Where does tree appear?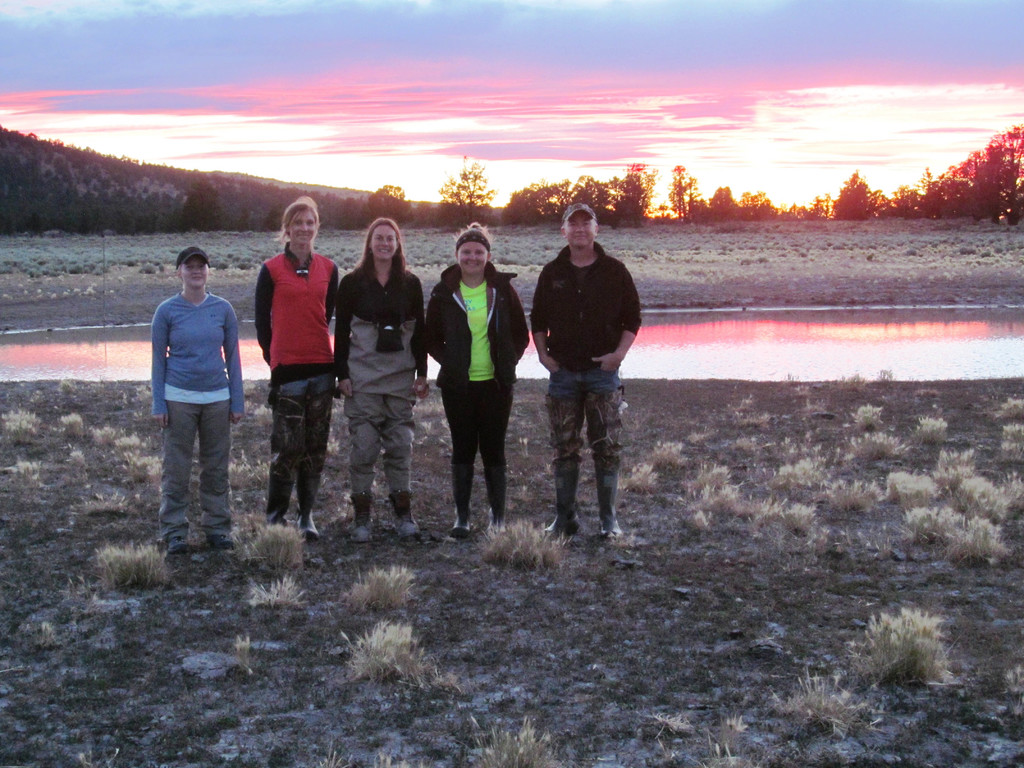
Appears at pyautogui.locateOnScreen(608, 169, 657, 225).
